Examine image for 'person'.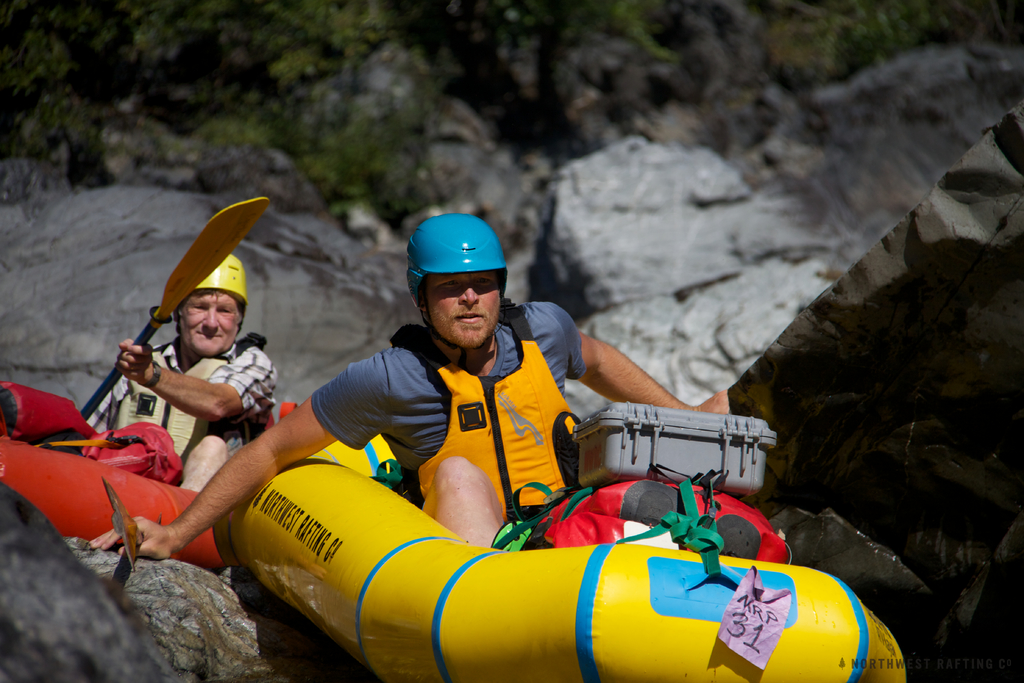
Examination result: 67,250,274,497.
